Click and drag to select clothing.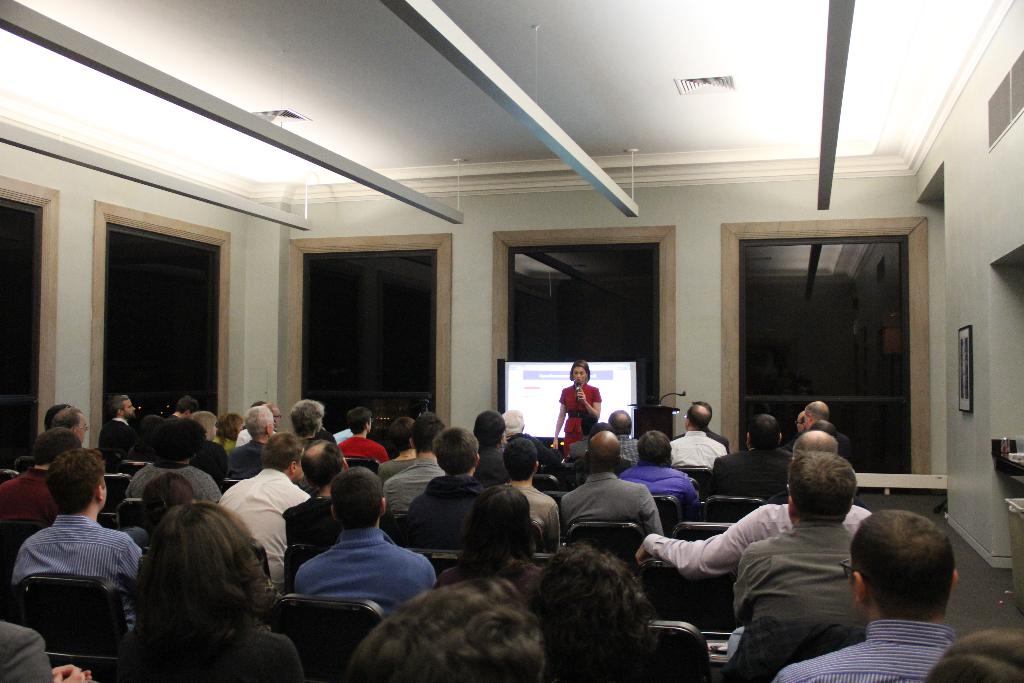
Selection: [left=290, top=532, right=425, bottom=610].
